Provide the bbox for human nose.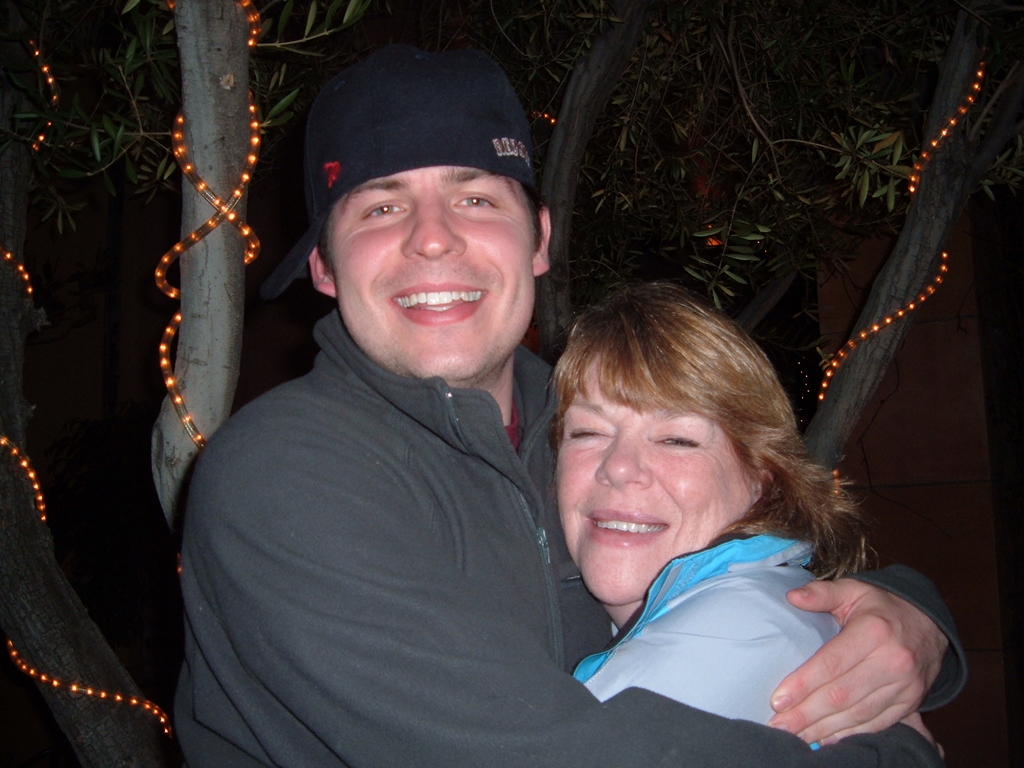
<box>594,435,651,486</box>.
